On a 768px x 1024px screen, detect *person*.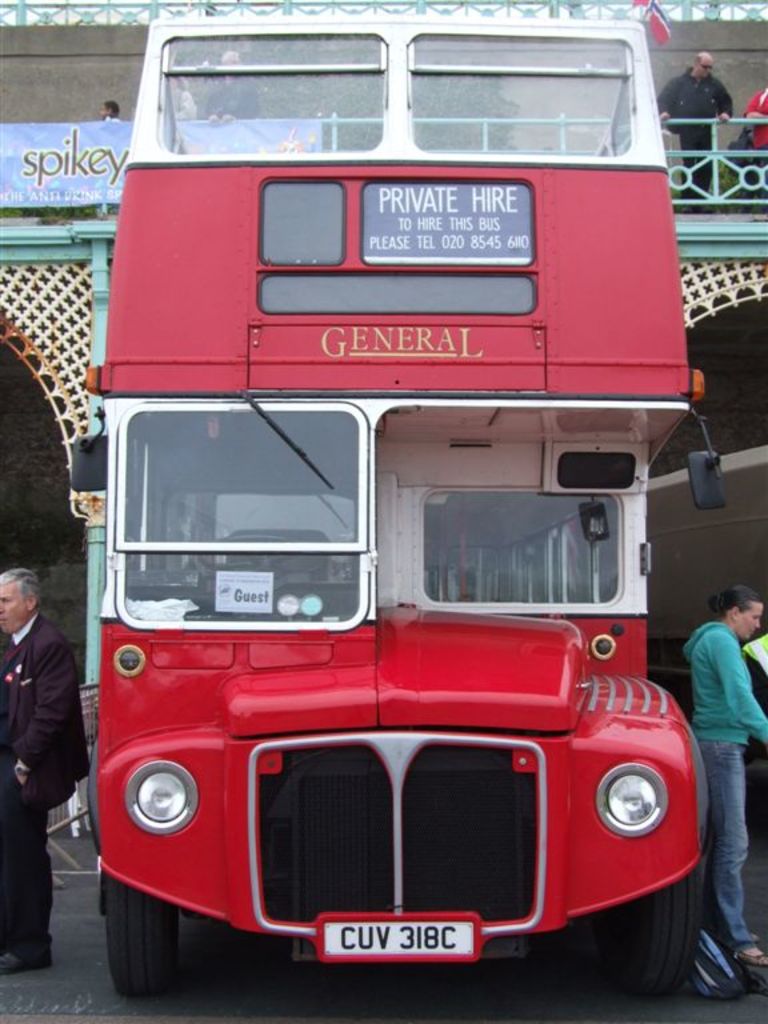
653/47/741/191.
